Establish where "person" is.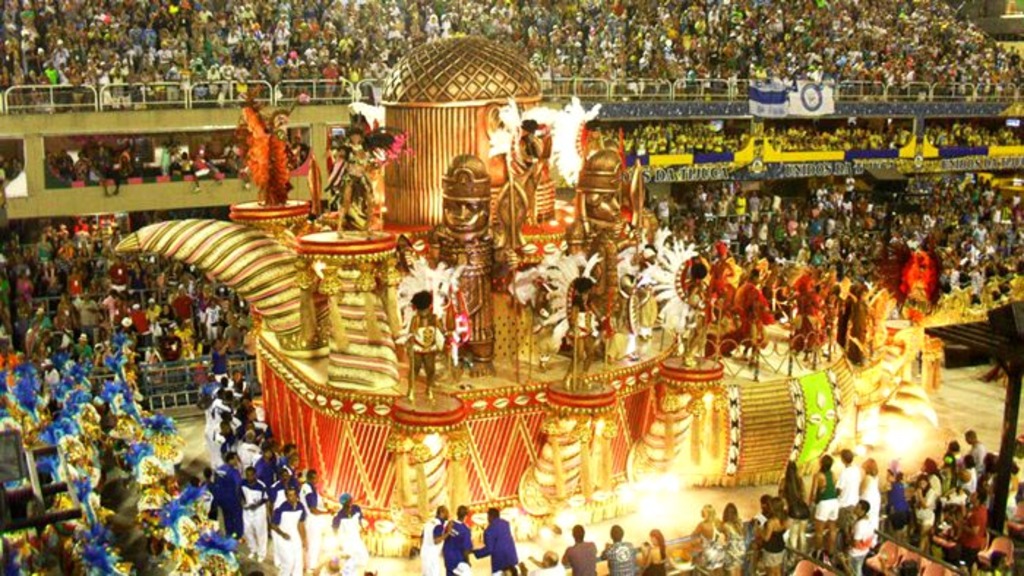
Established at box=[411, 499, 445, 575].
